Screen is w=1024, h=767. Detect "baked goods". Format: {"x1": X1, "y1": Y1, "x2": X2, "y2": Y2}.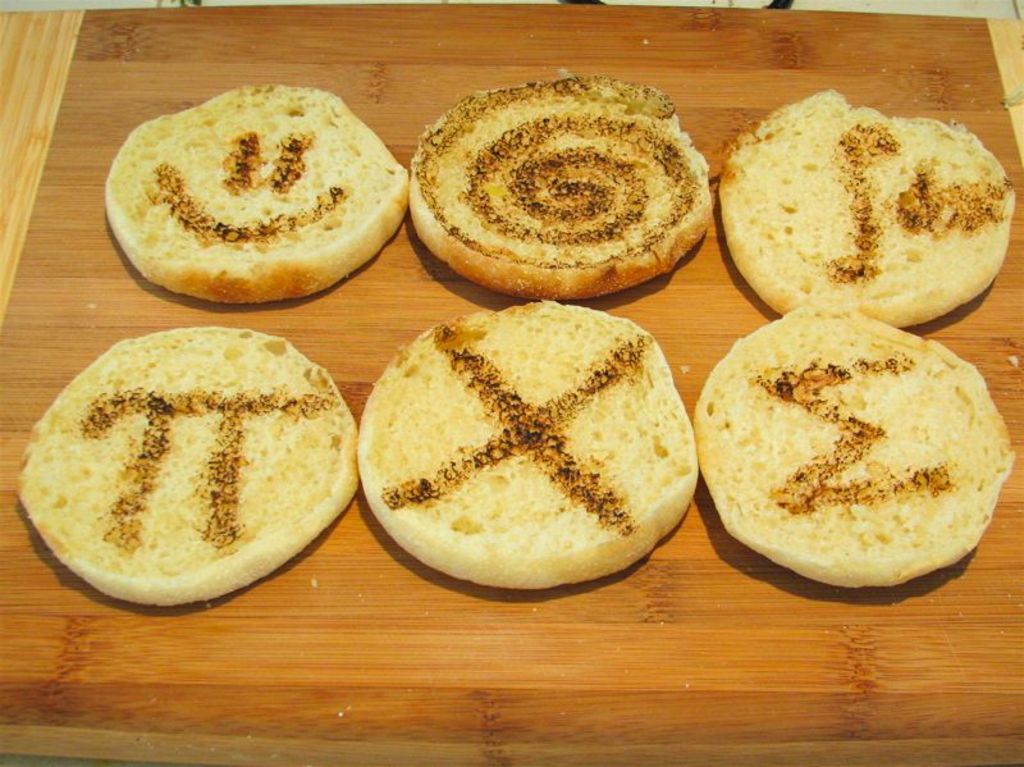
{"x1": 104, "y1": 78, "x2": 411, "y2": 307}.
